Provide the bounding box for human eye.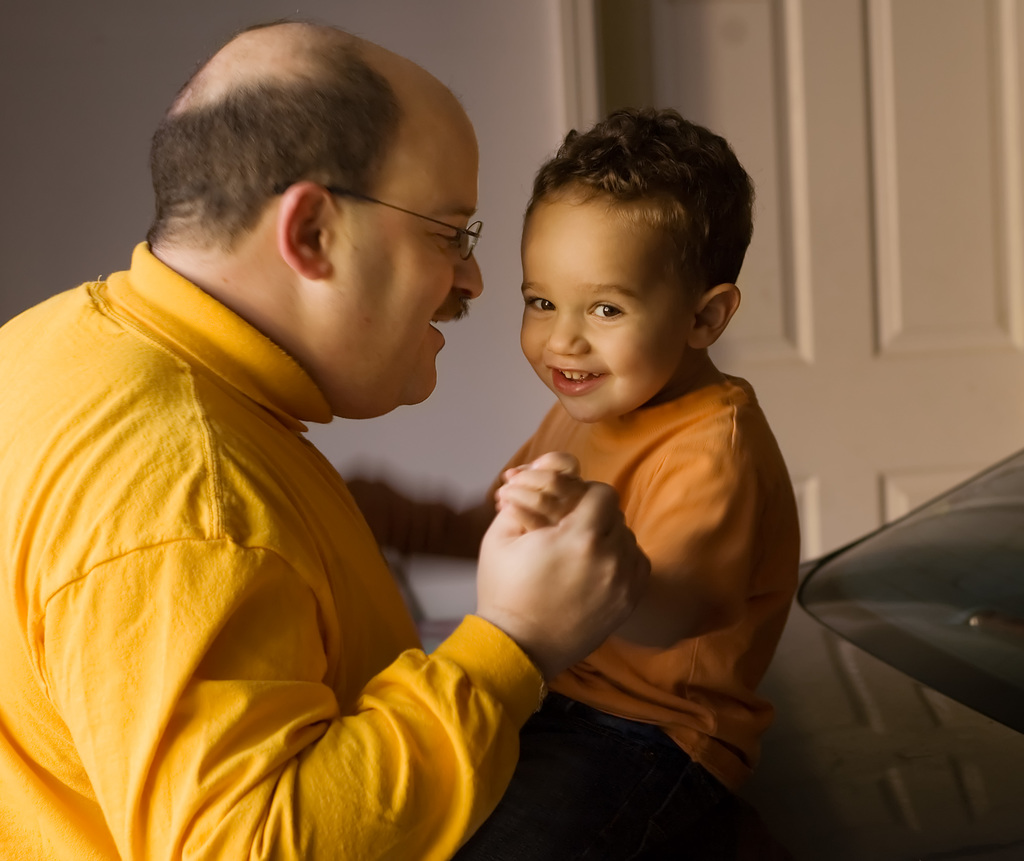
left=522, top=293, right=557, bottom=314.
